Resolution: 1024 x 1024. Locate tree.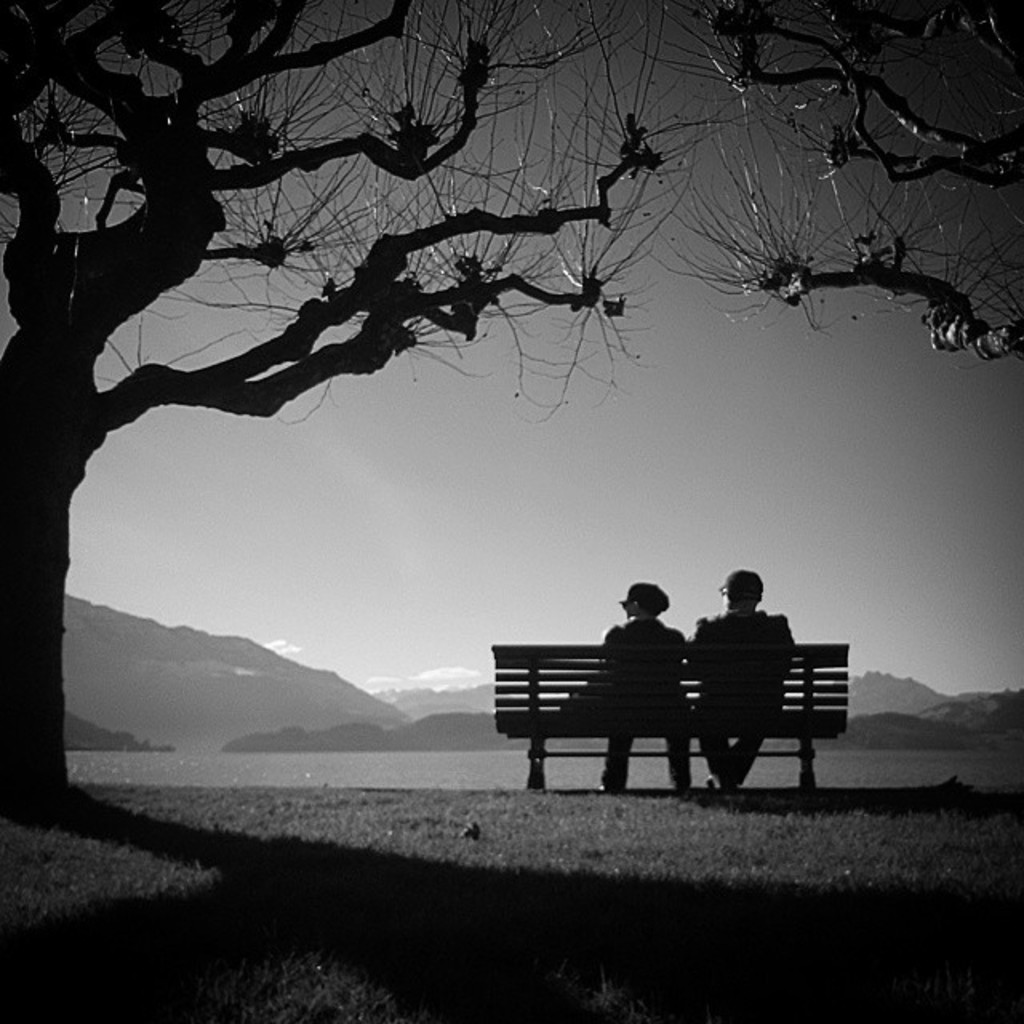
(left=11, top=0, right=987, bottom=728).
